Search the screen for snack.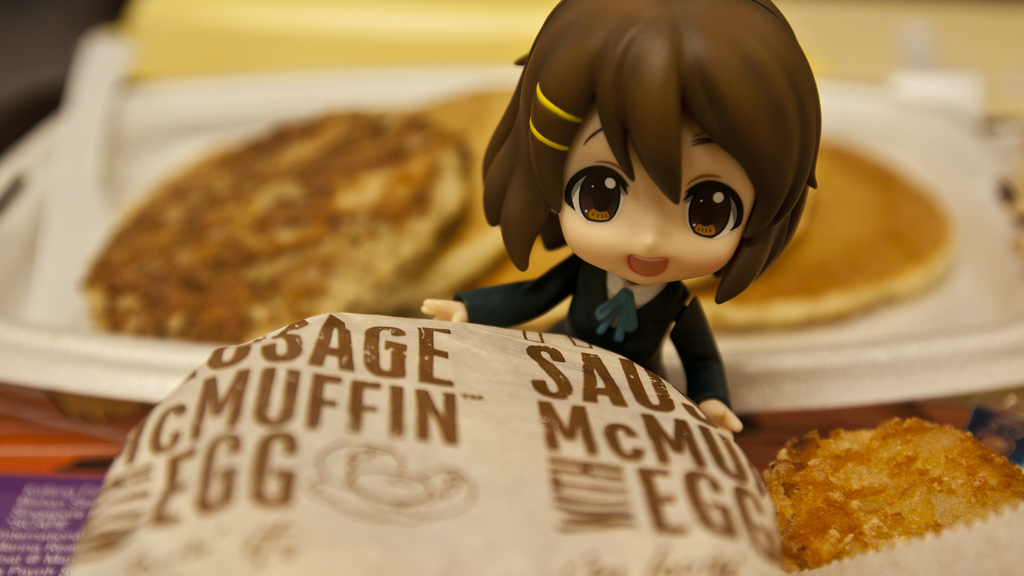
Found at [760,412,1023,565].
